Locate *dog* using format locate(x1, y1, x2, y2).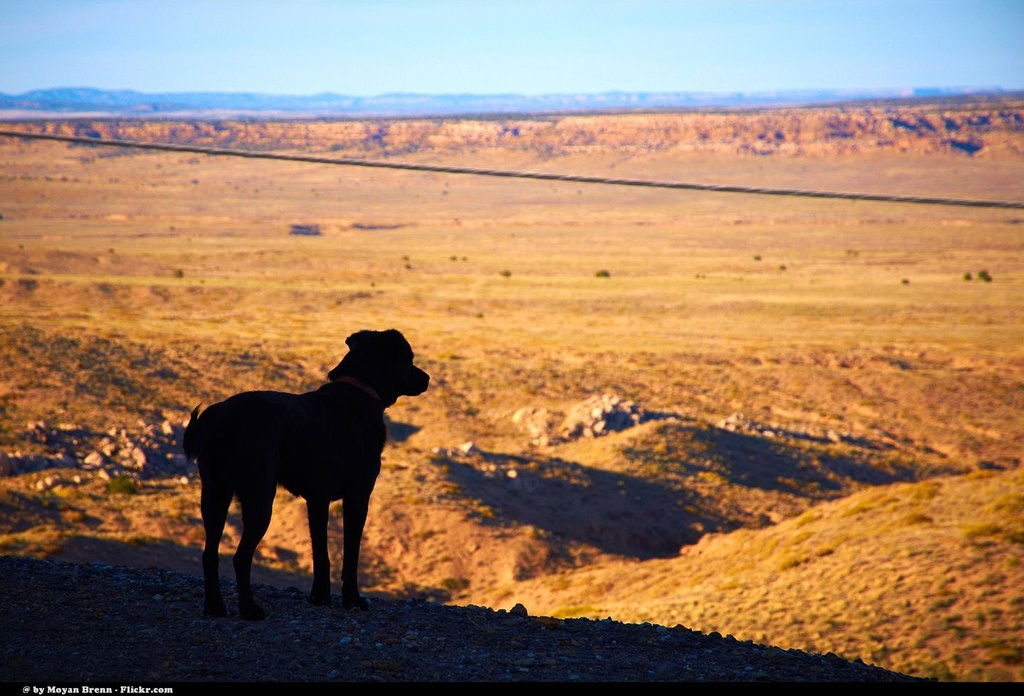
locate(175, 324, 433, 625).
